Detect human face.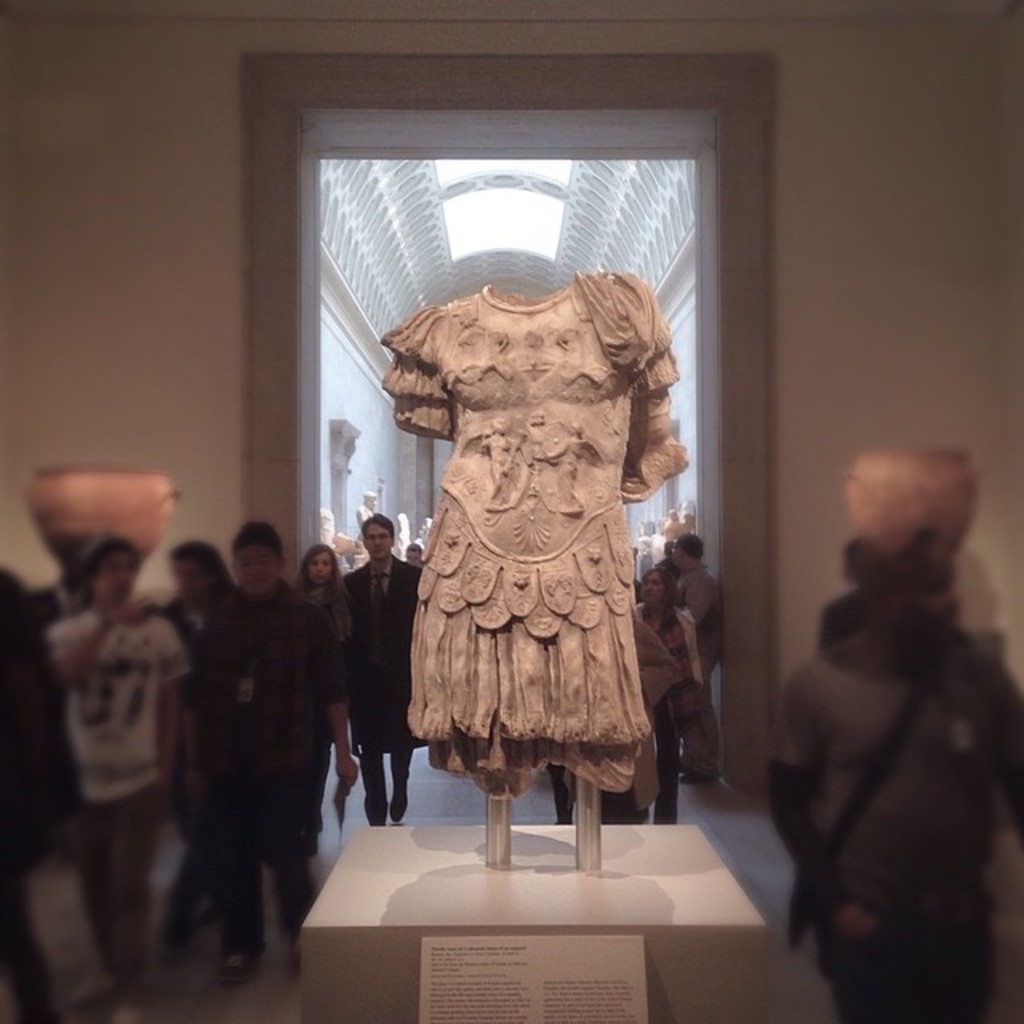
Detected at Rect(640, 573, 664, 600).
